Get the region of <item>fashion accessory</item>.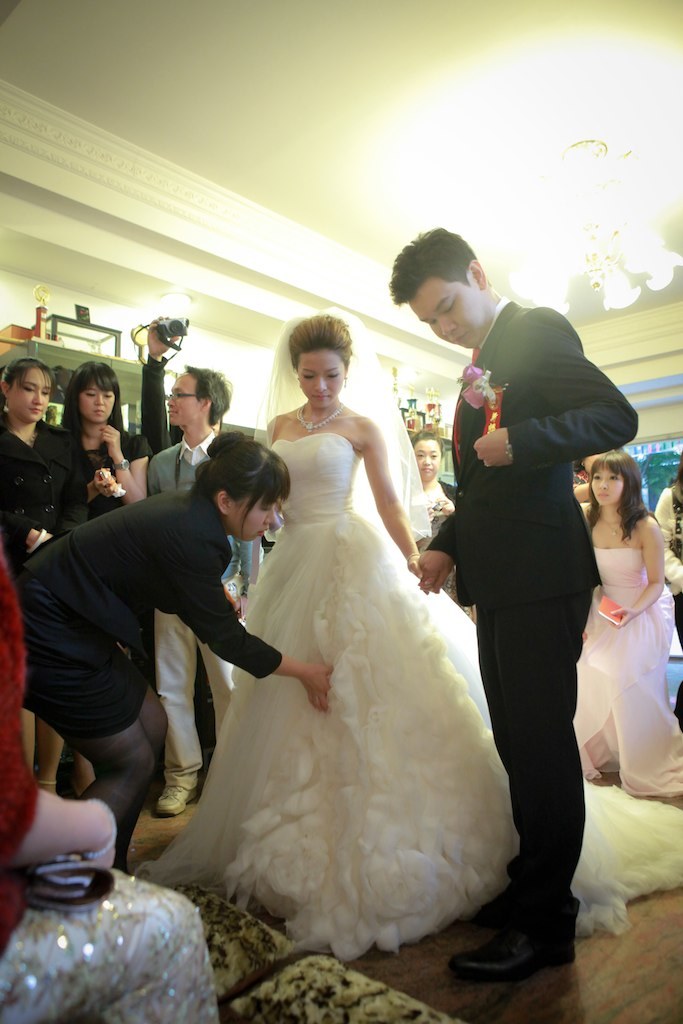
86:798:118:856.
